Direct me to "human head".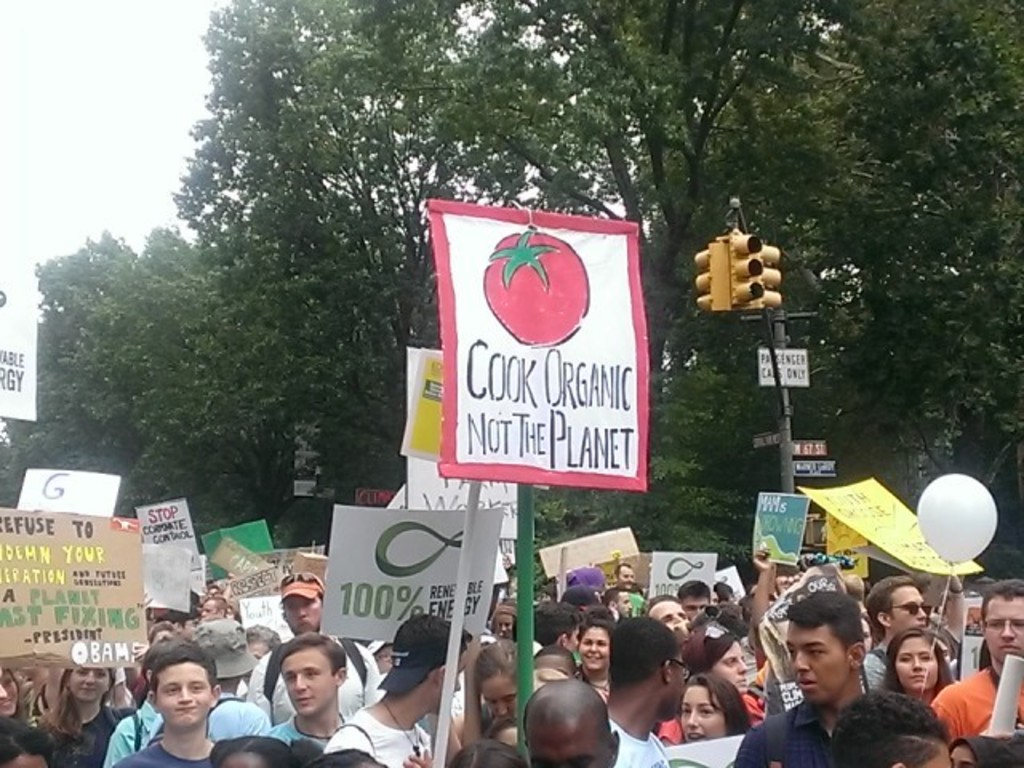
Direction: box=[390, 614, 470, 712].
